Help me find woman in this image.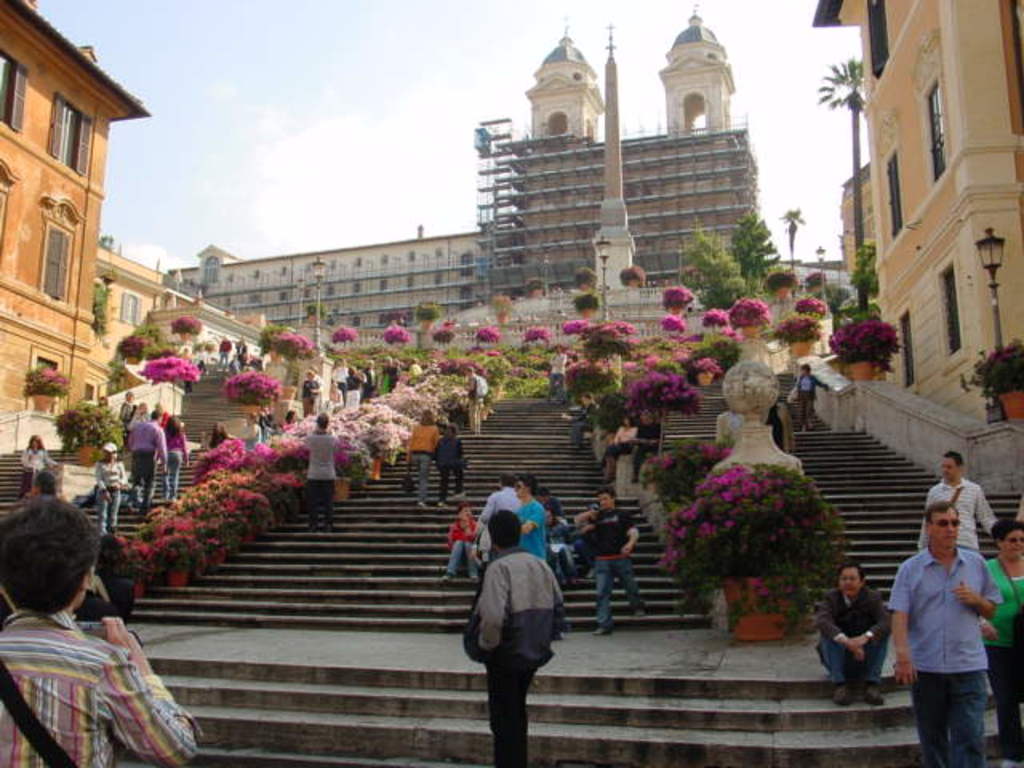
Found it: (344, 362, 363, 410).
